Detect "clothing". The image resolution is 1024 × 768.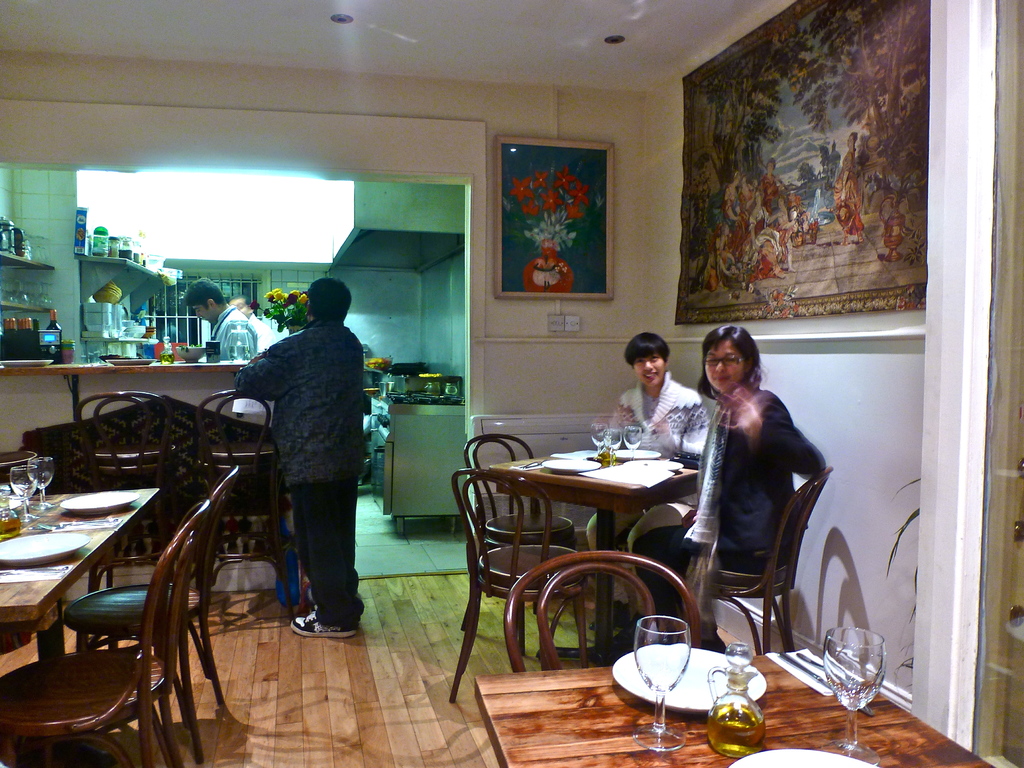
{"x1": 227, "y1": 274, "x2": 380, "y2": 630}.
